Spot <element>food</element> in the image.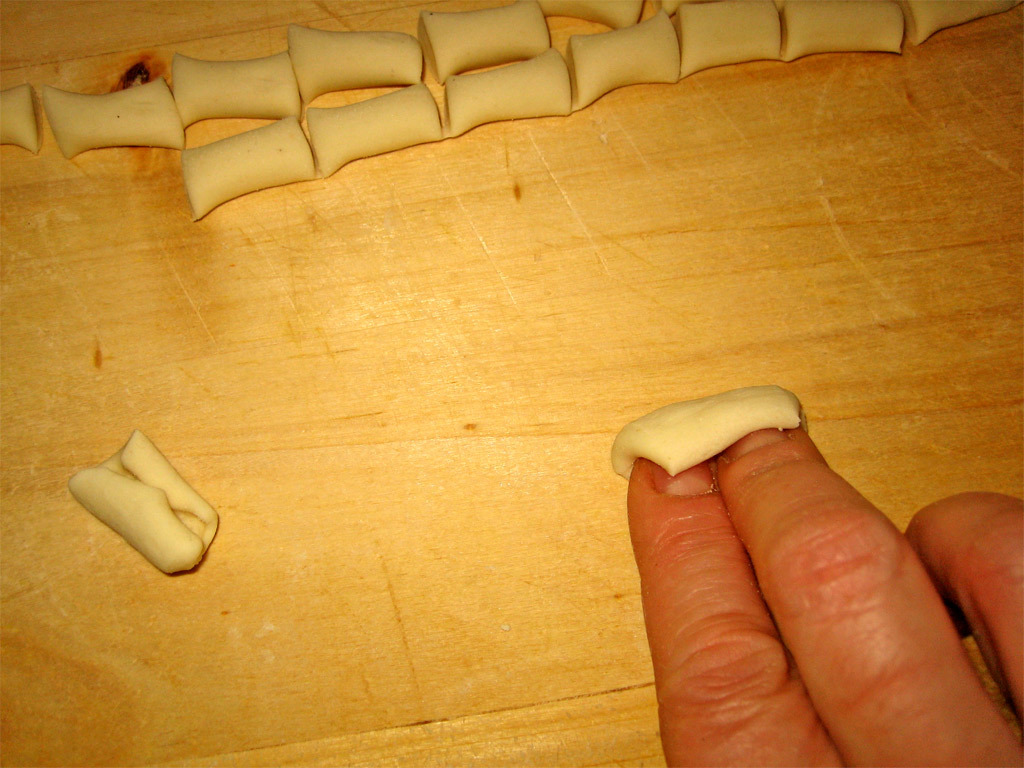
<element>food</element> found at (0,0,1023,222).
